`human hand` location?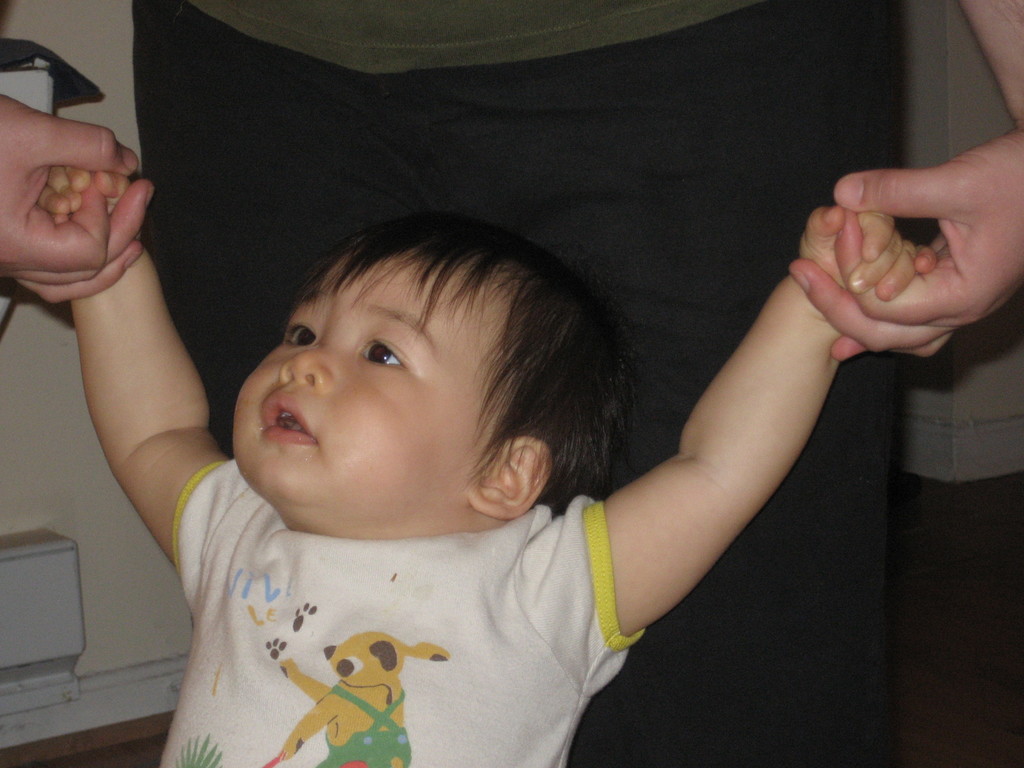
(left=32, top=164, right=132, bottom=225)
